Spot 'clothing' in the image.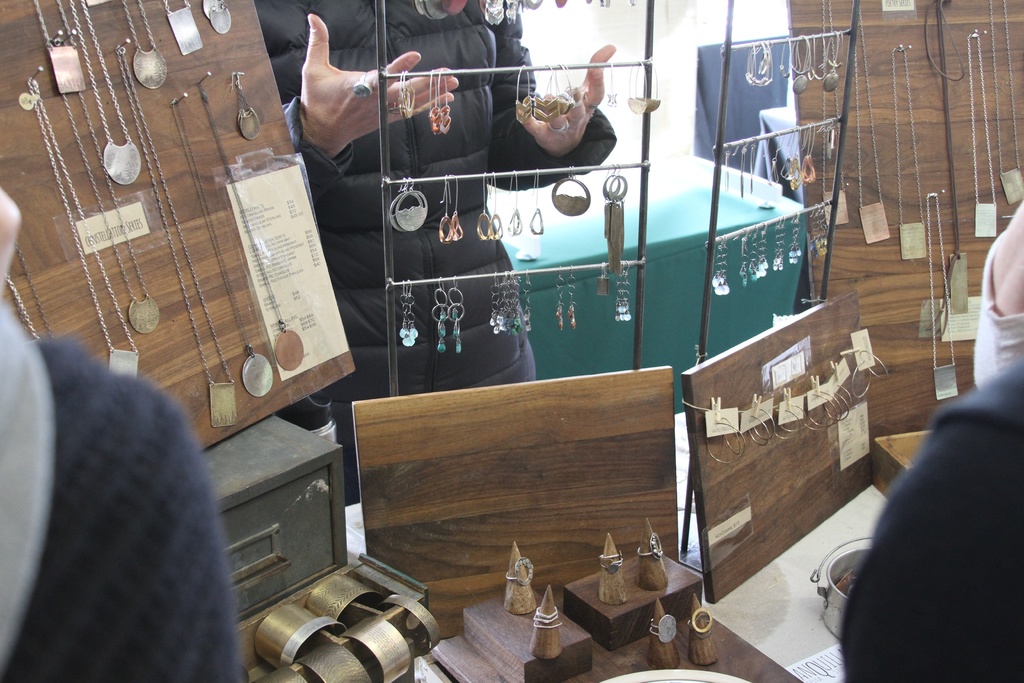
'clothing' found at {"x1": 0, "y1": 283, "x2": 260, "y2": 682}.
